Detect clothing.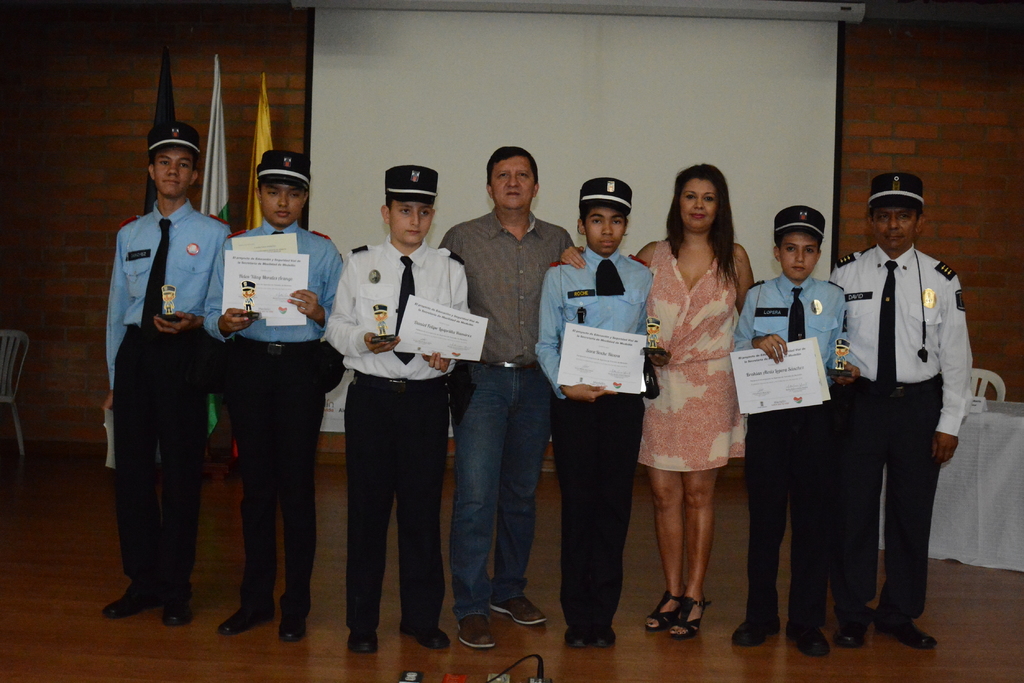
Detected at [left=100, top=134, right=236, bottom=604].
